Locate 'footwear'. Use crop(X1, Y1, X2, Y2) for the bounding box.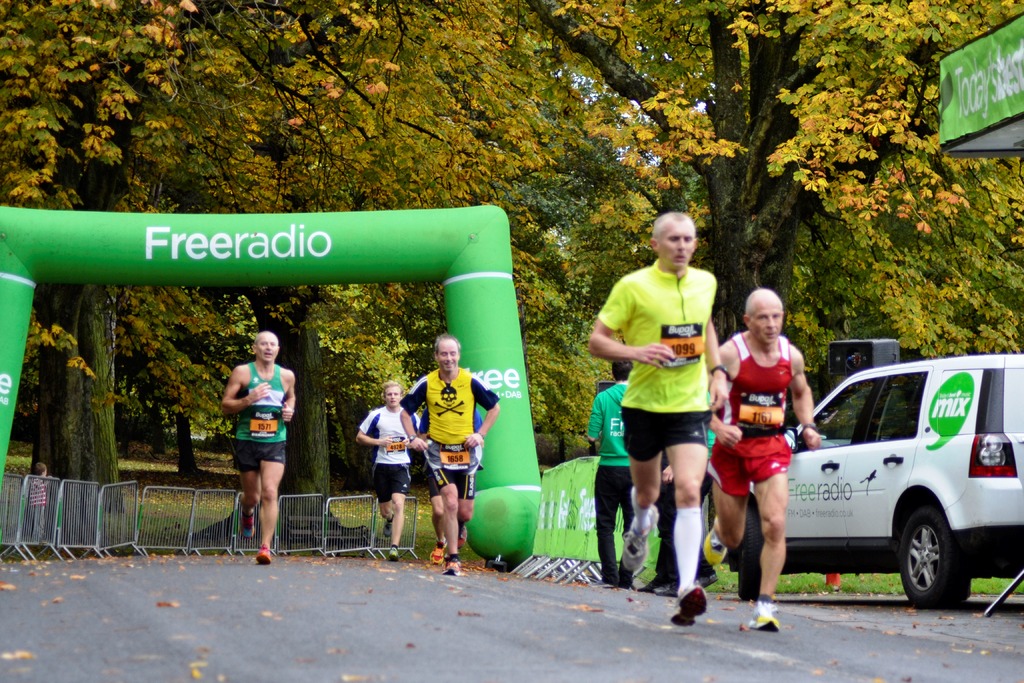
crop(429, 545, 441, 565).
